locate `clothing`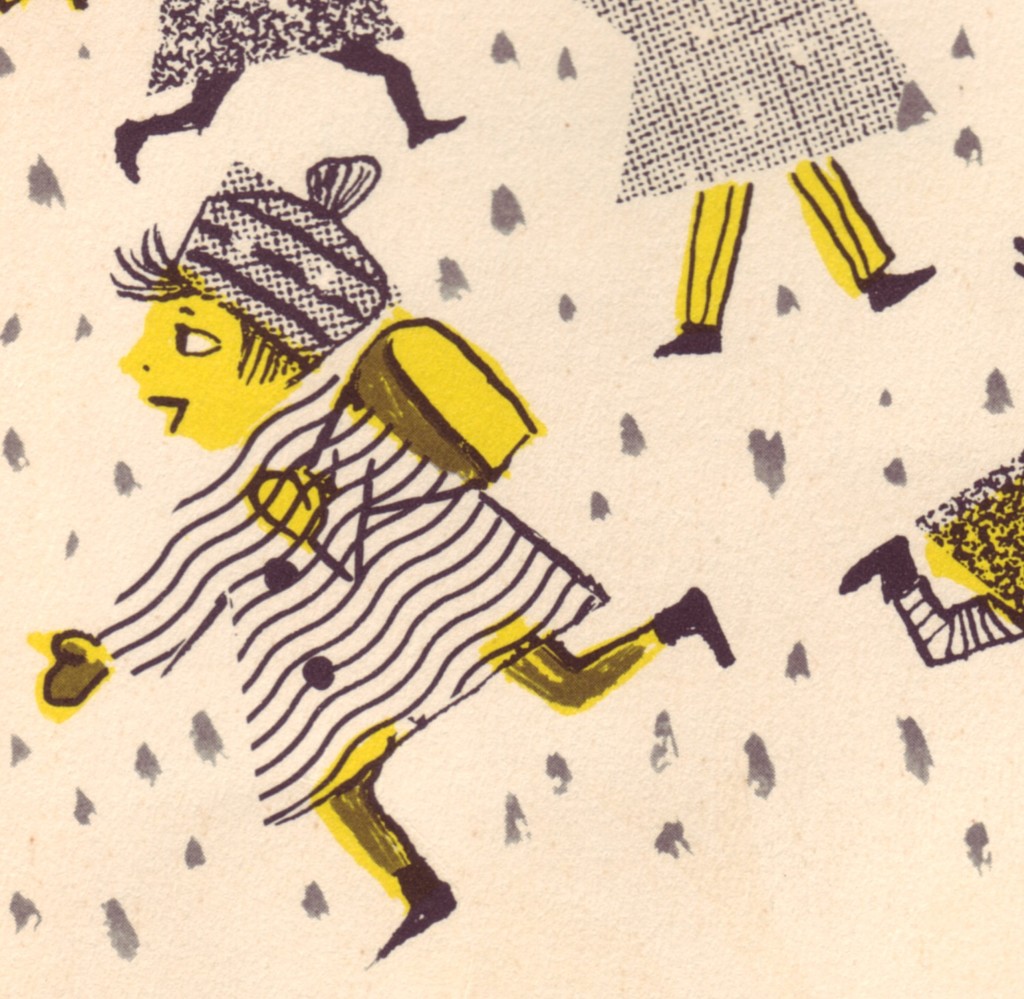
[left=172, top=151, right=405, bottom=366]
